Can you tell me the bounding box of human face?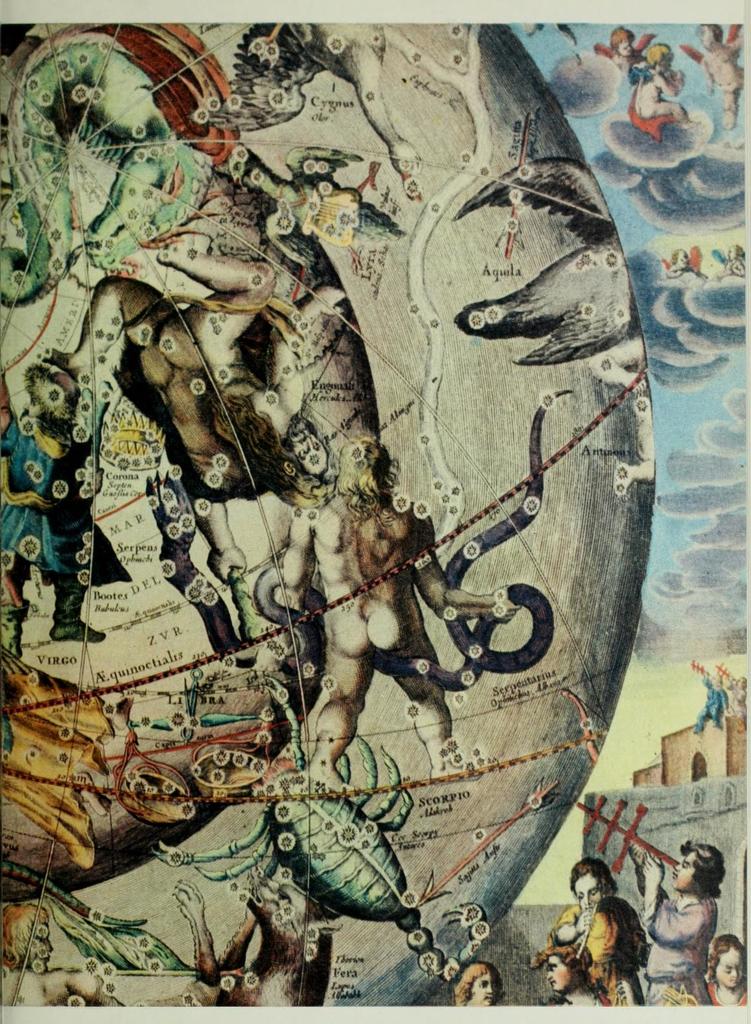
(left=547, top=960, right=570, bottom=993).
